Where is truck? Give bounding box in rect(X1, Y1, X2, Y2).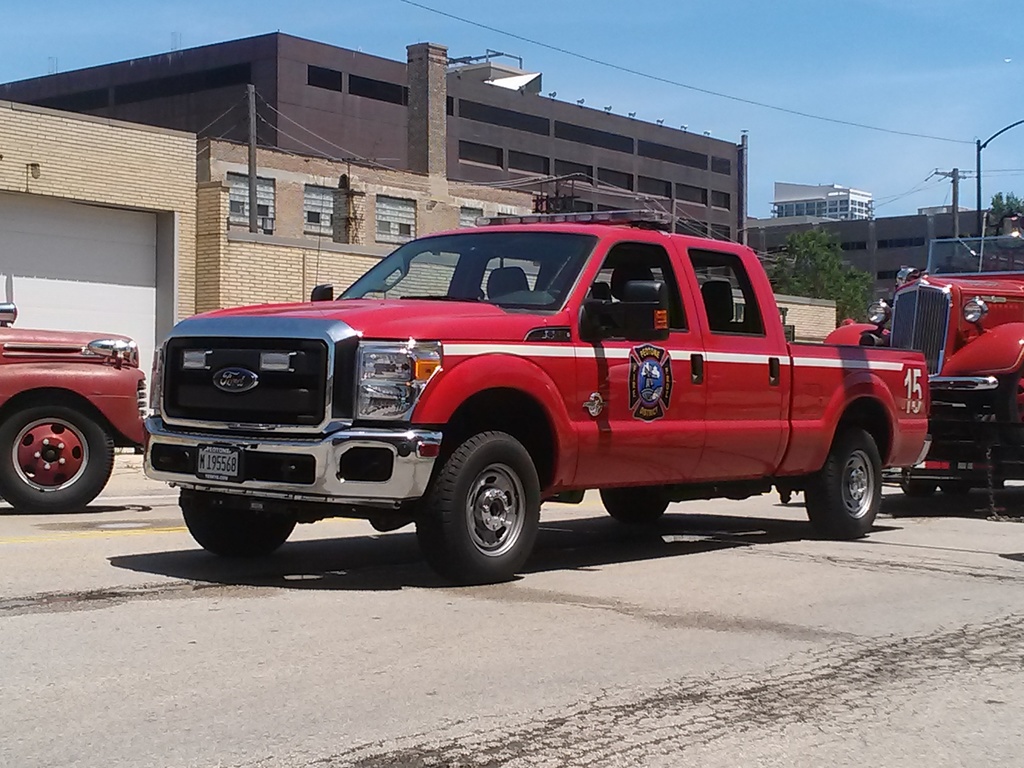
rect(111, 213, 954, 581).
